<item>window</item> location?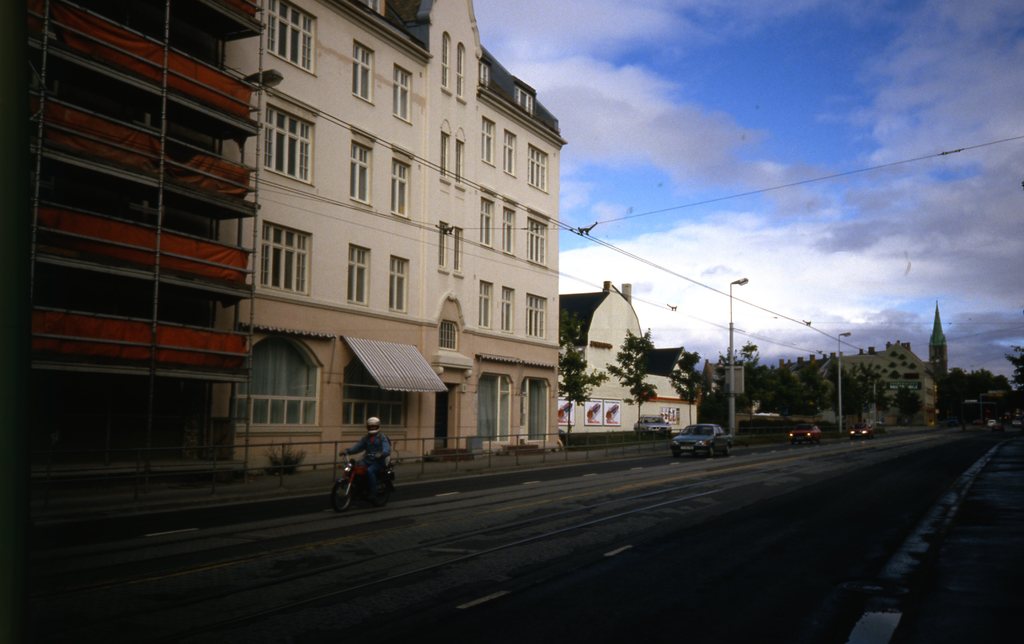
<region>528, 294, 545, 339</region>
